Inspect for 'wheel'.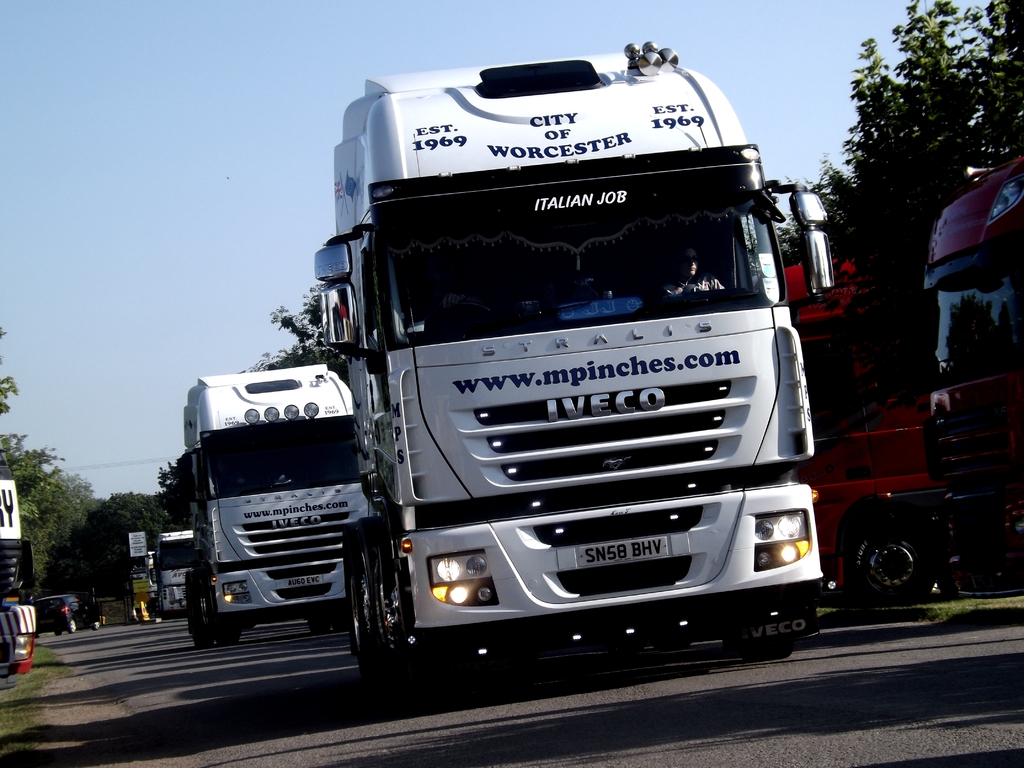
Inspection: select_region(307, 616, 326, 633).
